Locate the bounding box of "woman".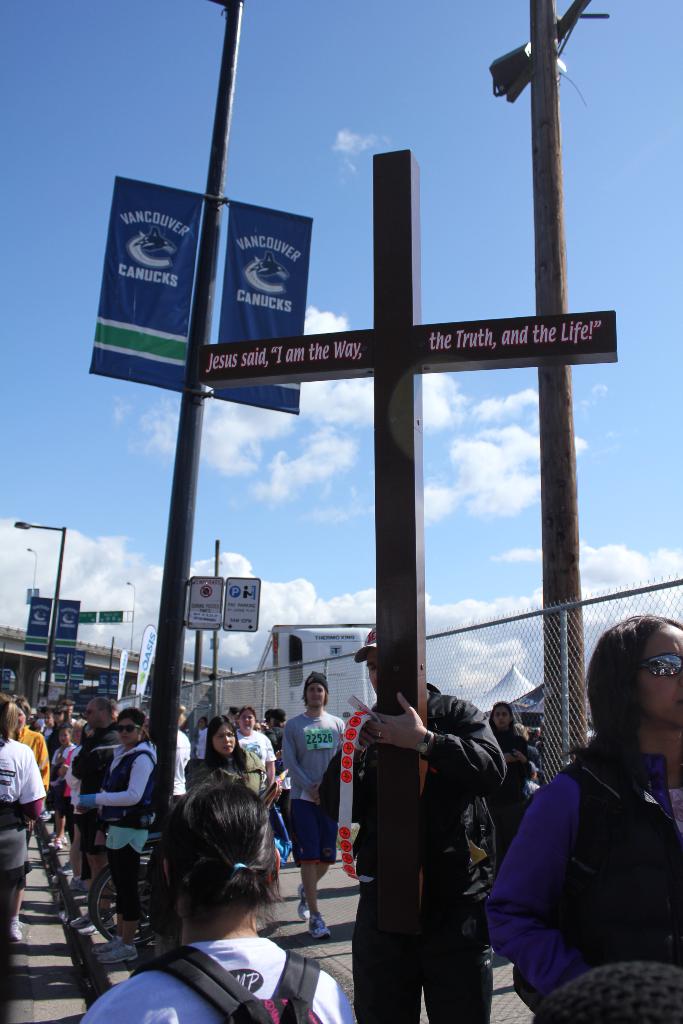
Bounding box: <region>206, 717, 273, 801</region>.
